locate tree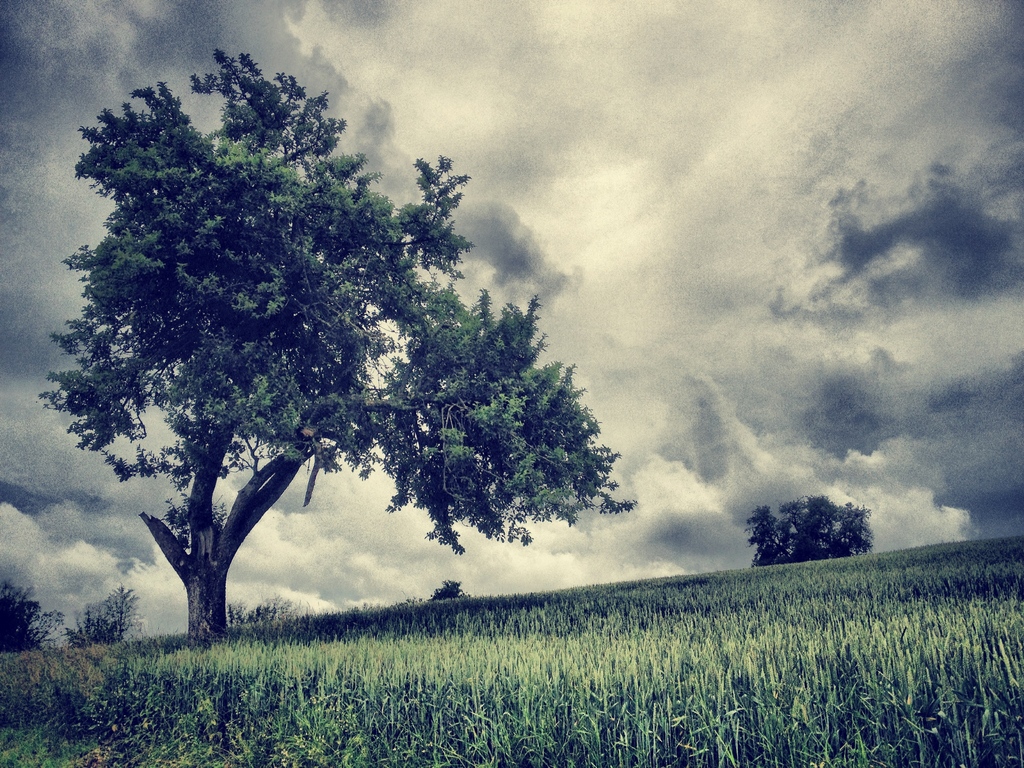
crop(740, 495, 874, 563)
